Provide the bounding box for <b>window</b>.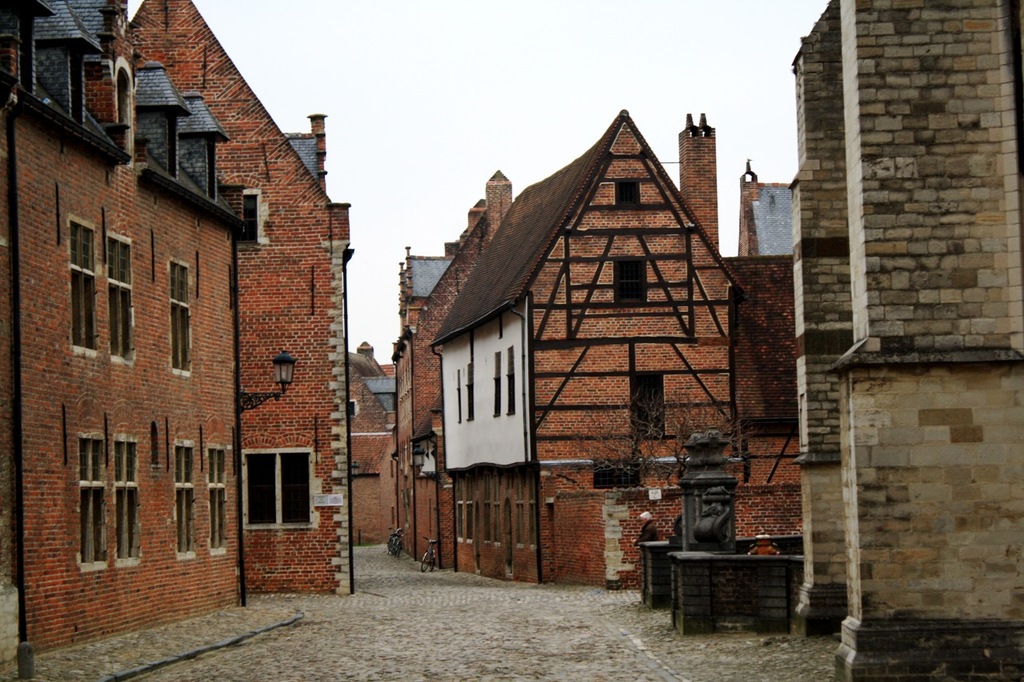
pyautogui.locateOnScreen(466, 361, 473, 420).
